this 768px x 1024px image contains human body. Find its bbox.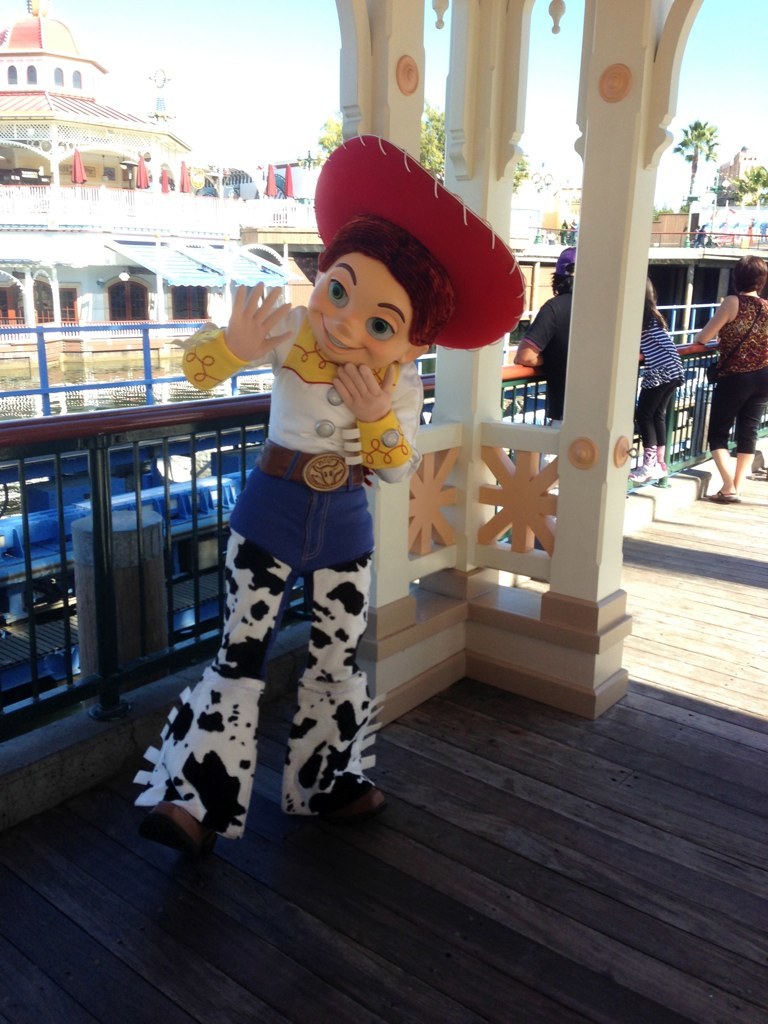
detection(134, 136, 524, 847).
